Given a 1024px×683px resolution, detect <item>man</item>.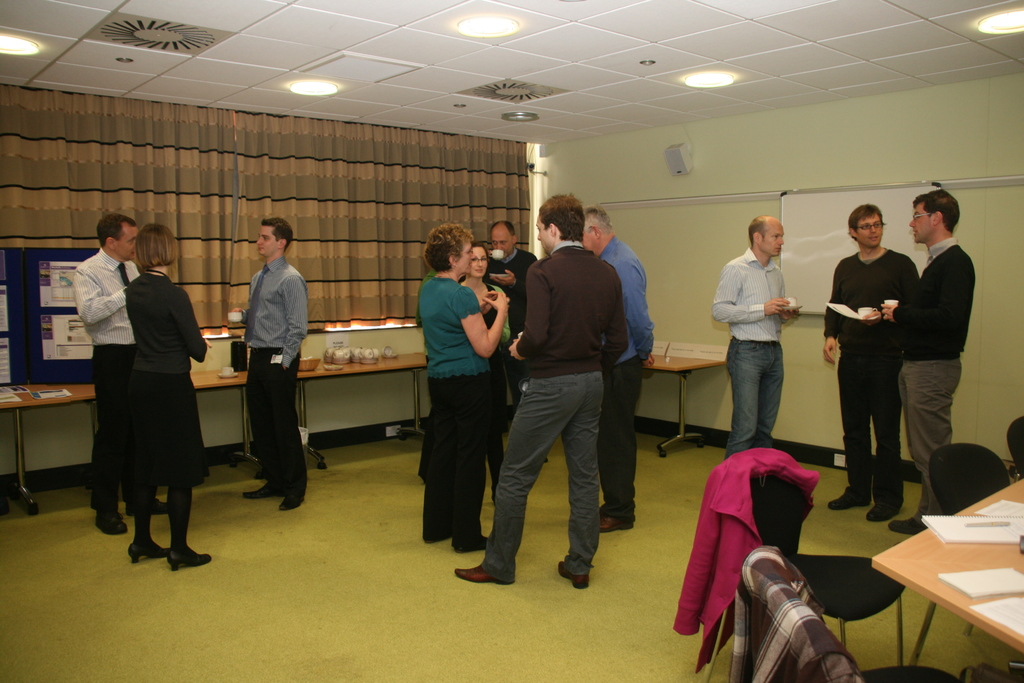
68/213/168/535.
